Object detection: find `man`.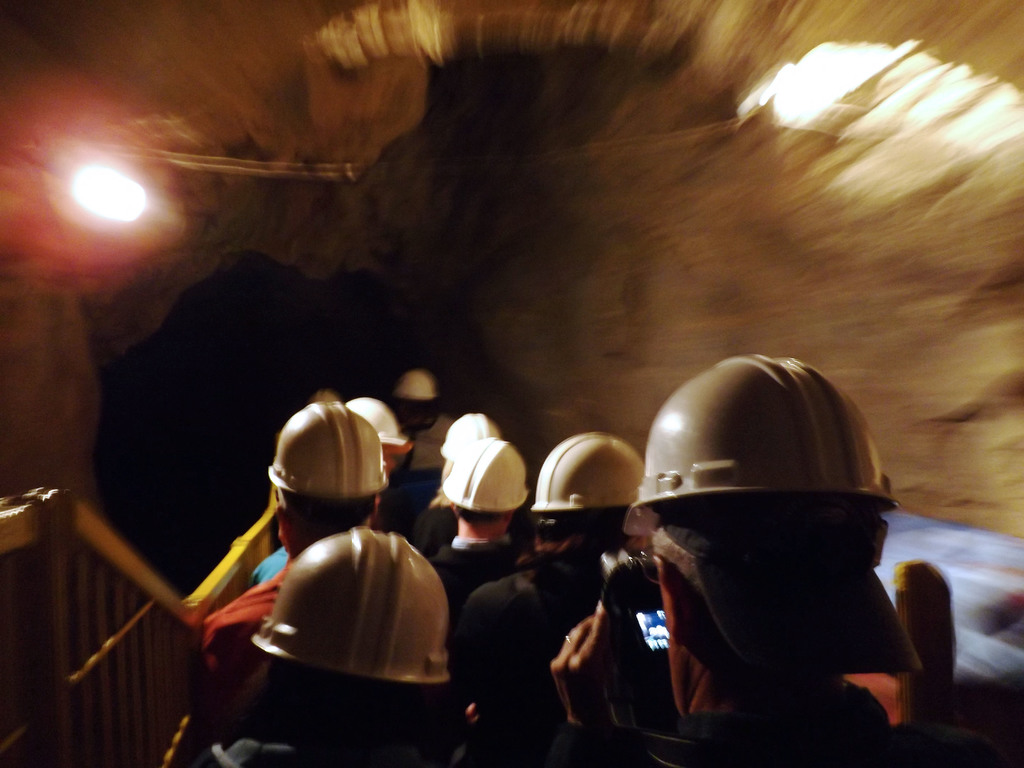
left=431, top=434, right=536, bottom=600.
